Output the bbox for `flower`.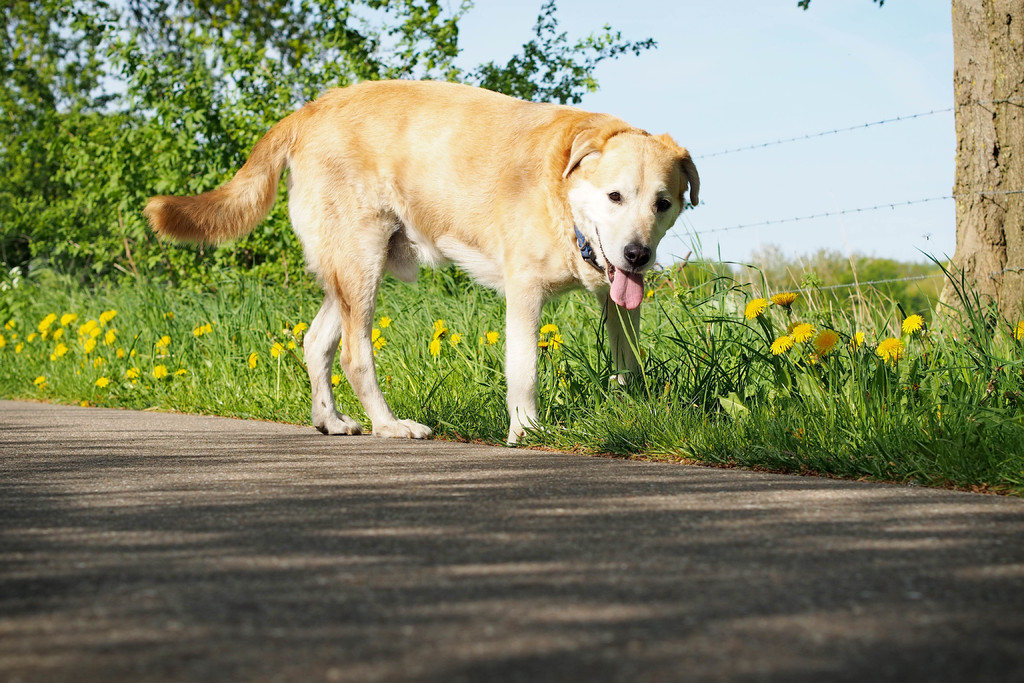
detection(95, 372, 115, 391).
